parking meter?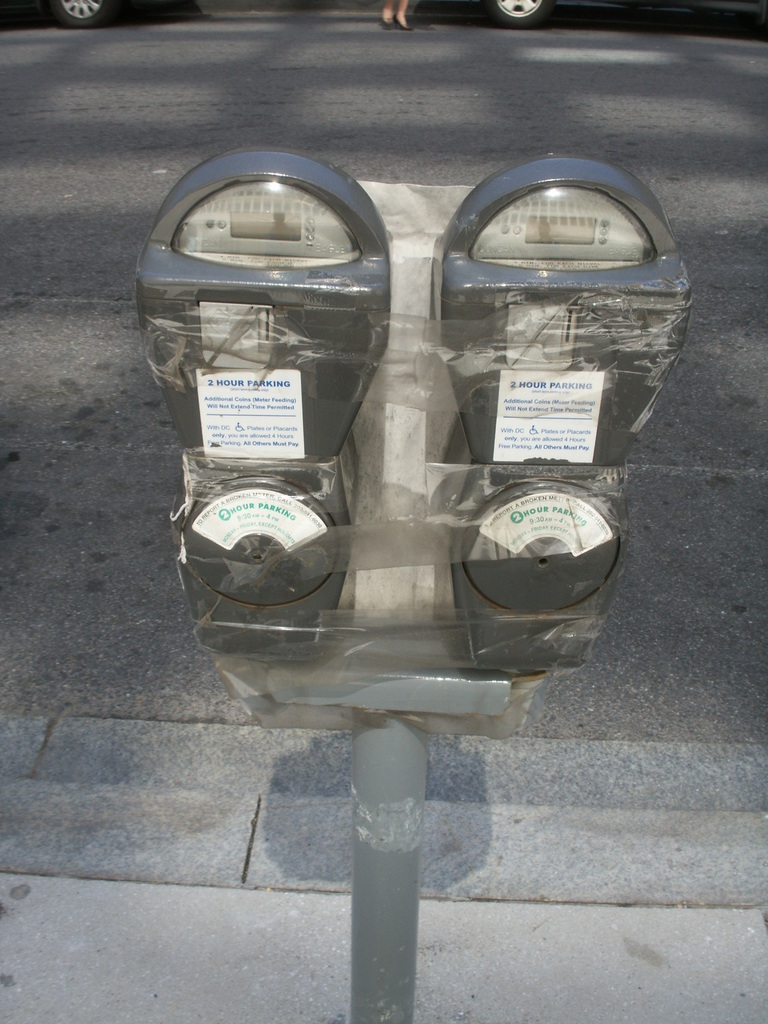
l=130, t=145, r=691, b=683
